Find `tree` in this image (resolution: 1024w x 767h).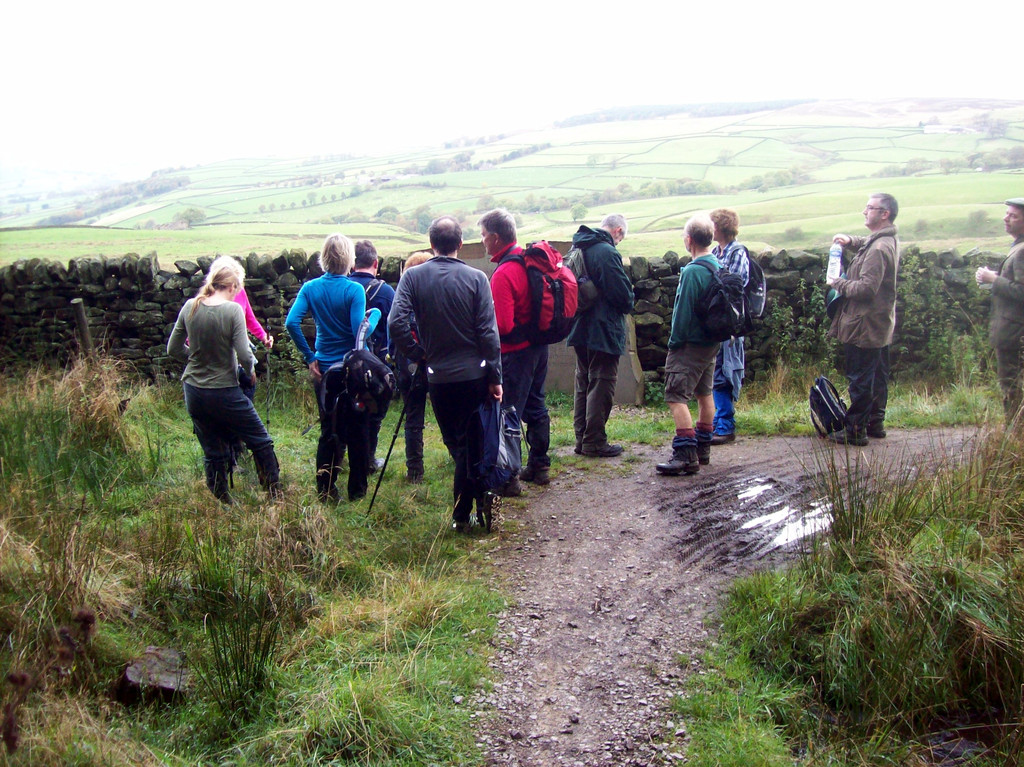
bbox=[175, 204, 207, 227].
